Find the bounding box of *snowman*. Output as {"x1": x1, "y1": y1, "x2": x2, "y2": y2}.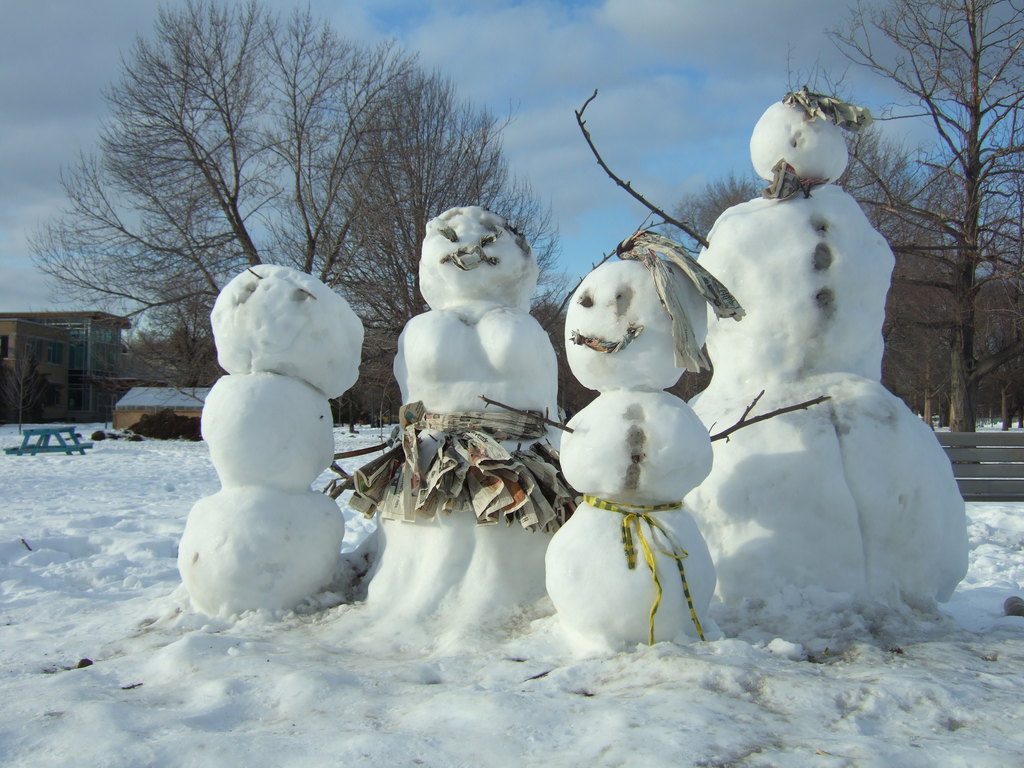
{"x1": 176, "y1": 262, "x2": 366, "y2": 618}.
